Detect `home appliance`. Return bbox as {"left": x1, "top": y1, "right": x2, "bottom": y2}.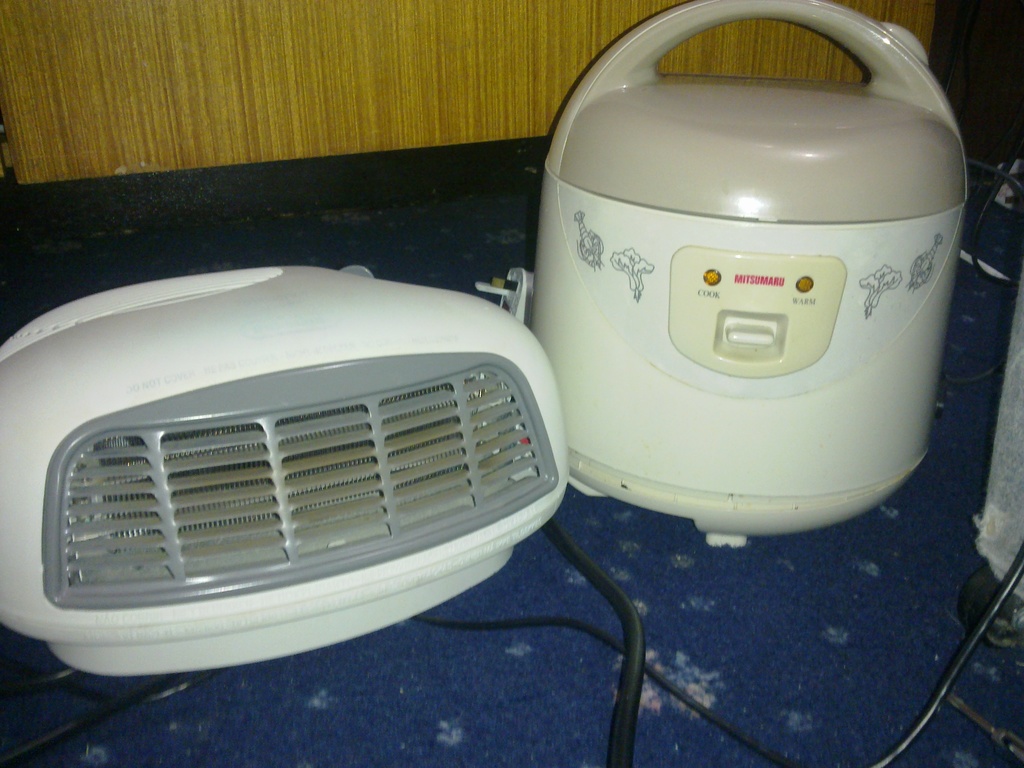
{"left": 522, "top": 52, "right": 979, "bottom": 547}.
